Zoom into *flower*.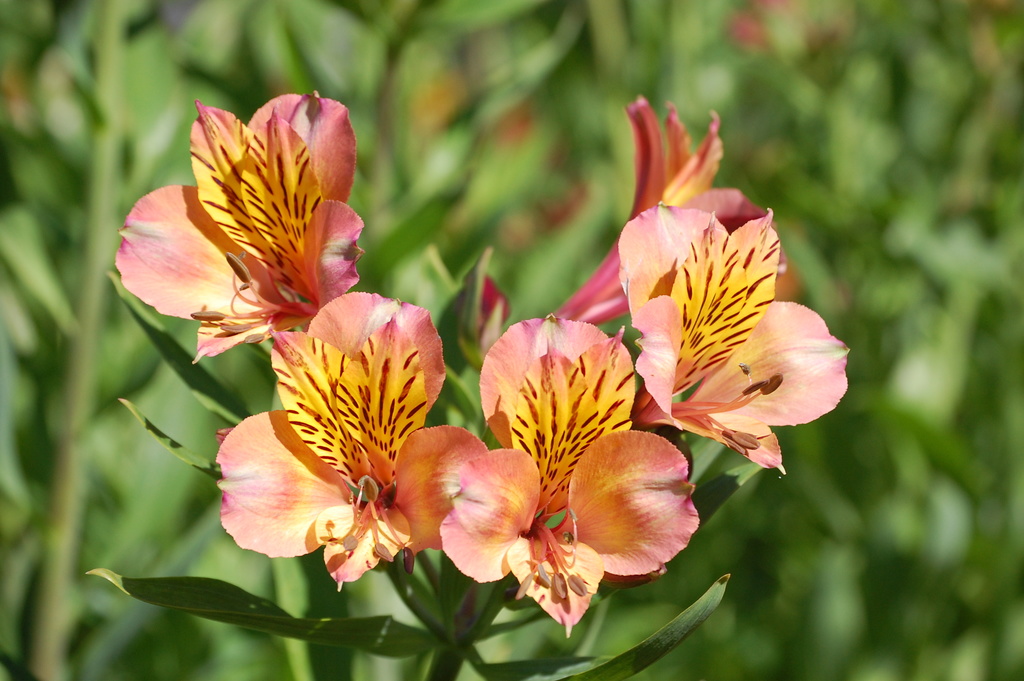
Zoom target: (437,313,701,643).
